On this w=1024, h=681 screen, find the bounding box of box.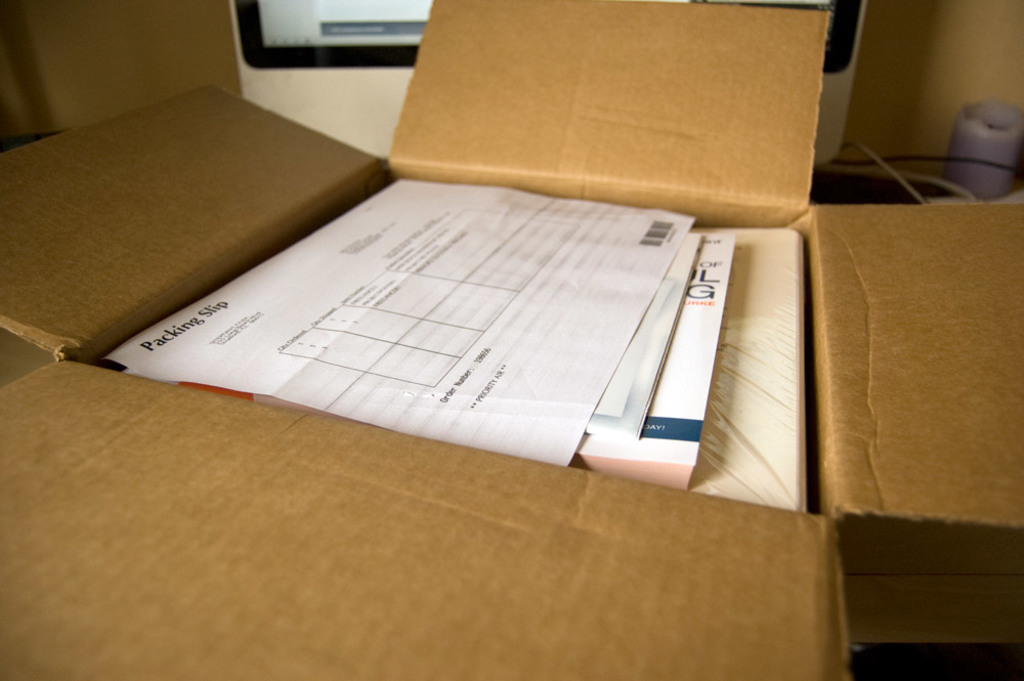
Bounding box: bbox(0, 0, 1023, 680).
